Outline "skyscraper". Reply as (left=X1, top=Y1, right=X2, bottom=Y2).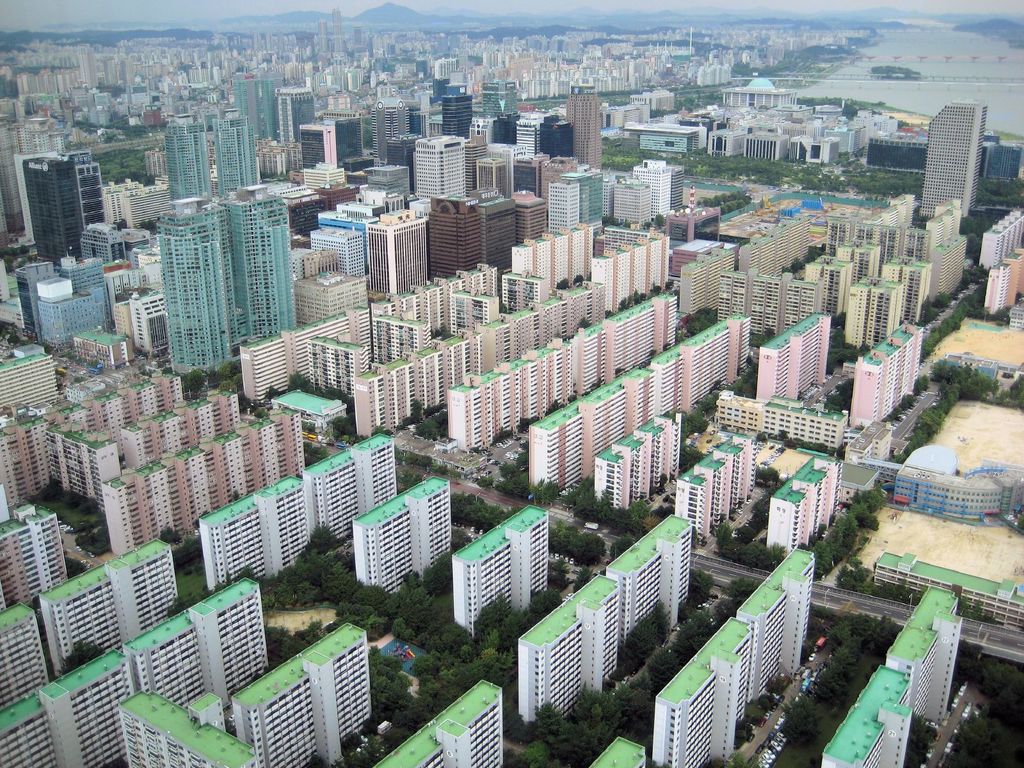
(left=518, top=572, right=629, bottom=725).
